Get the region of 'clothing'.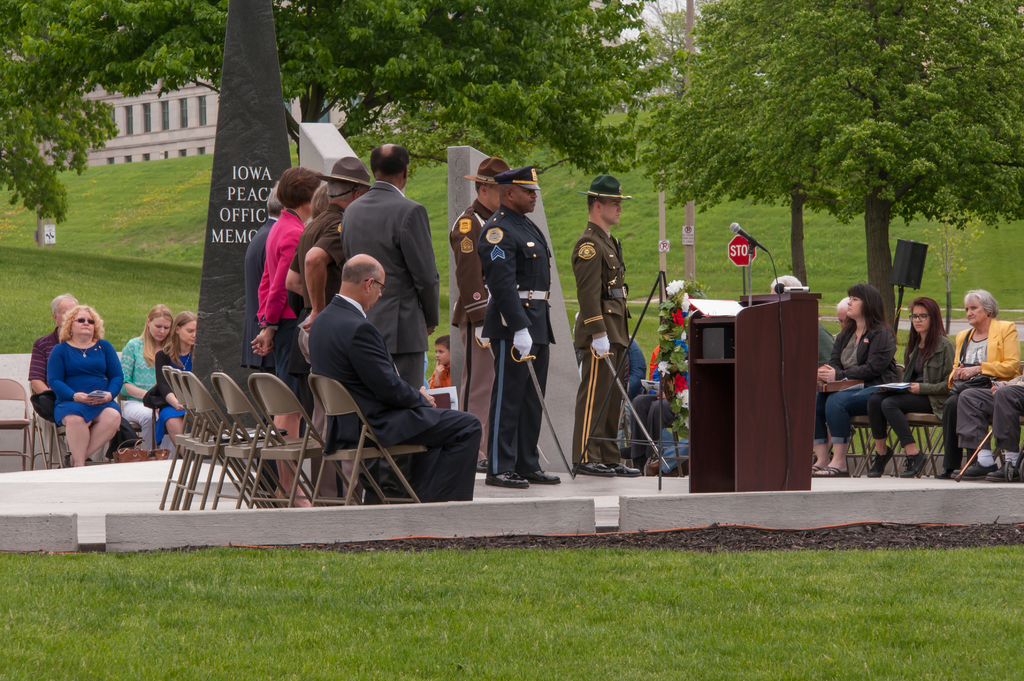
[x1=117, y1=337, x2=161, y2=449].
